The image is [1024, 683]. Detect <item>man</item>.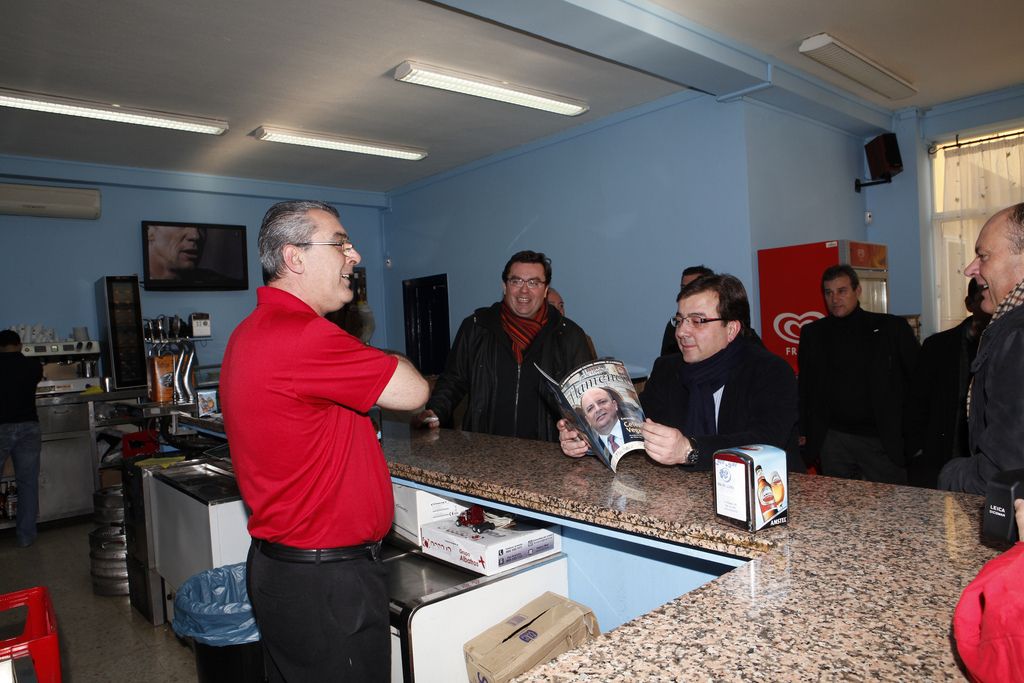
Detection: x1=924, y1=280, x2=988, y2=458.
